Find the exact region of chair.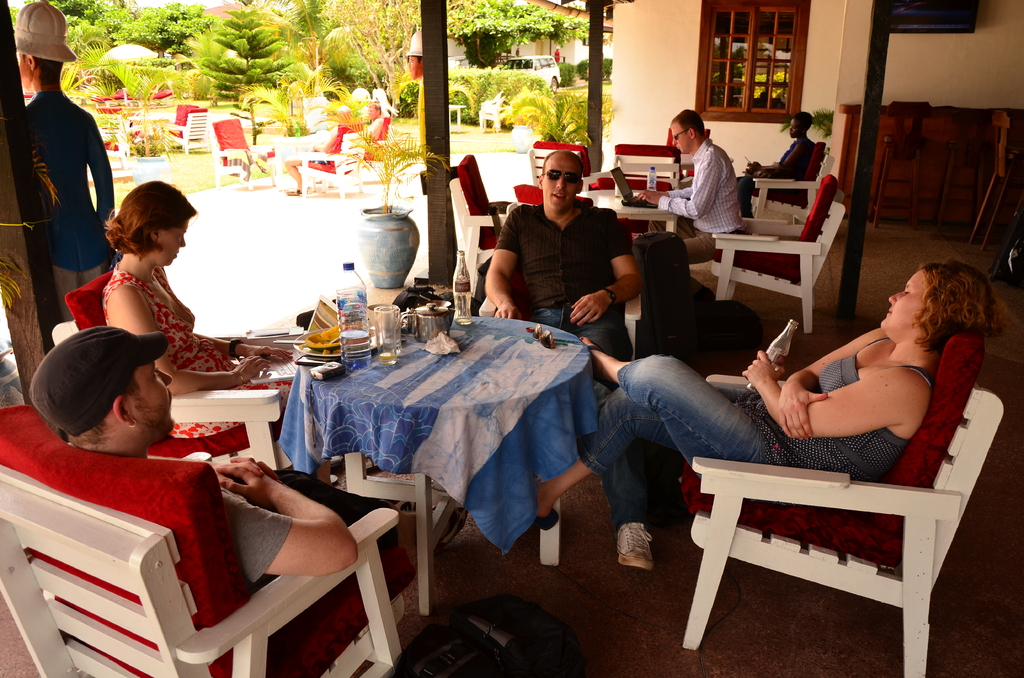
Exact region: bbox=[210, 115, 282, 188].
